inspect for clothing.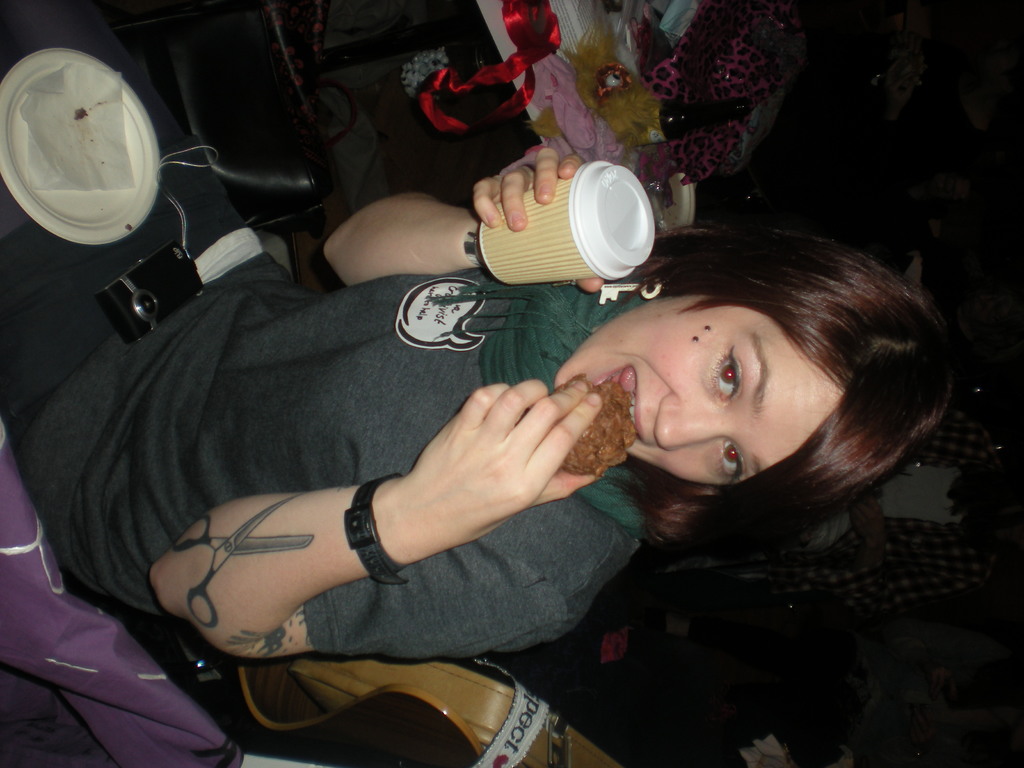
Inspection: box=[0, 281, 649, 656].
